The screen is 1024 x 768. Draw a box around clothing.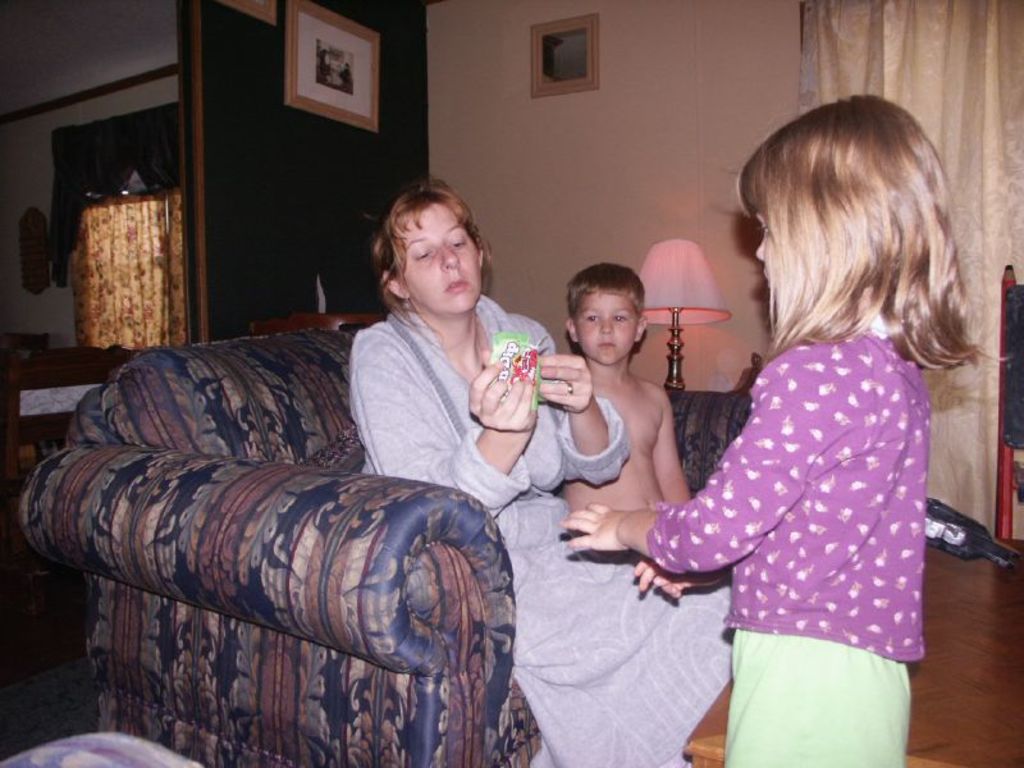
{"left": 344, "top": 265, "right": 744, "bottom": 767}.
